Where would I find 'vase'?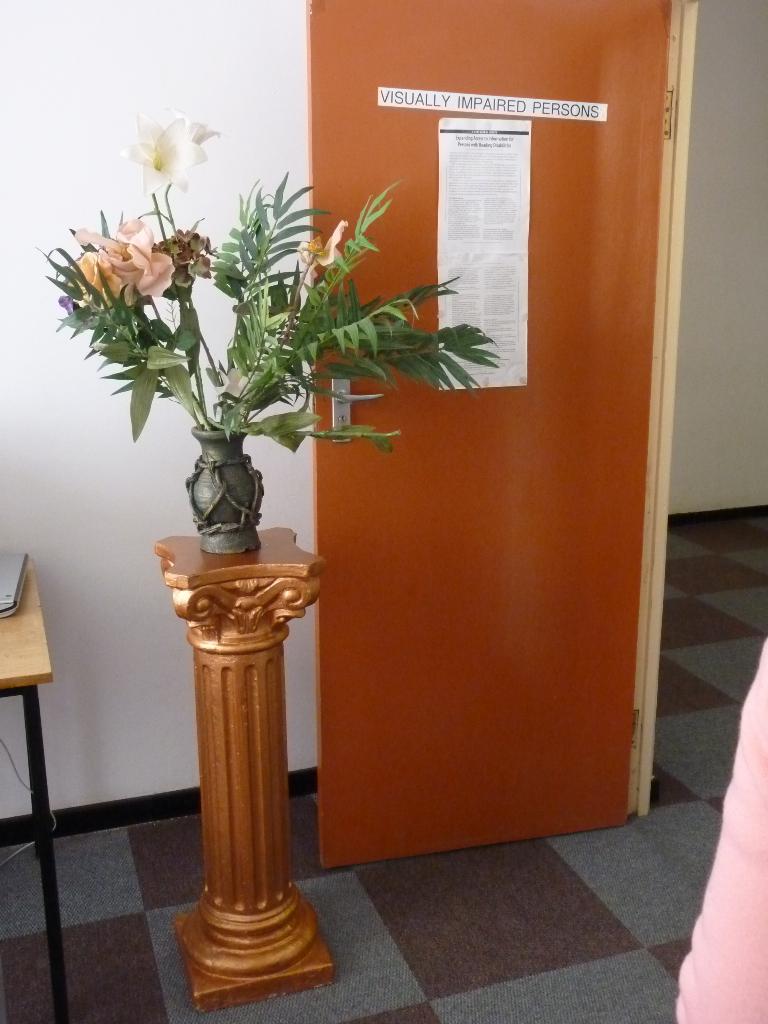
At box=[181, 422, 267, 559].
